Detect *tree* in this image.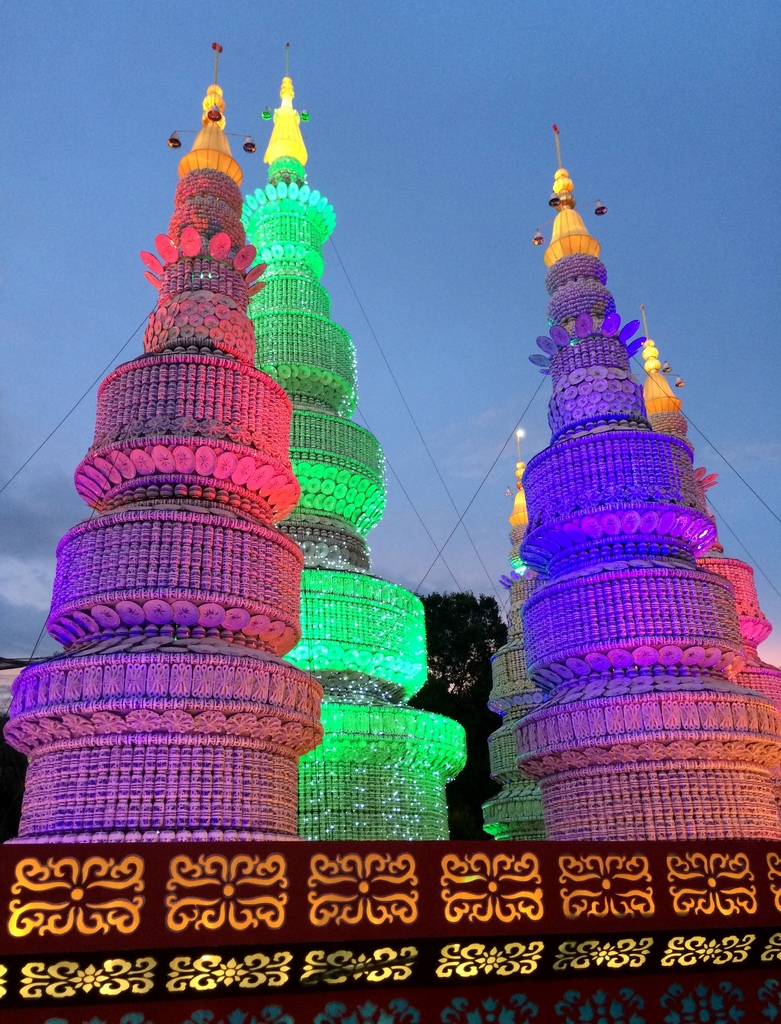
Detection: {"x1": 408, "y1": 588, "x2": 506, "y2": 694}.
